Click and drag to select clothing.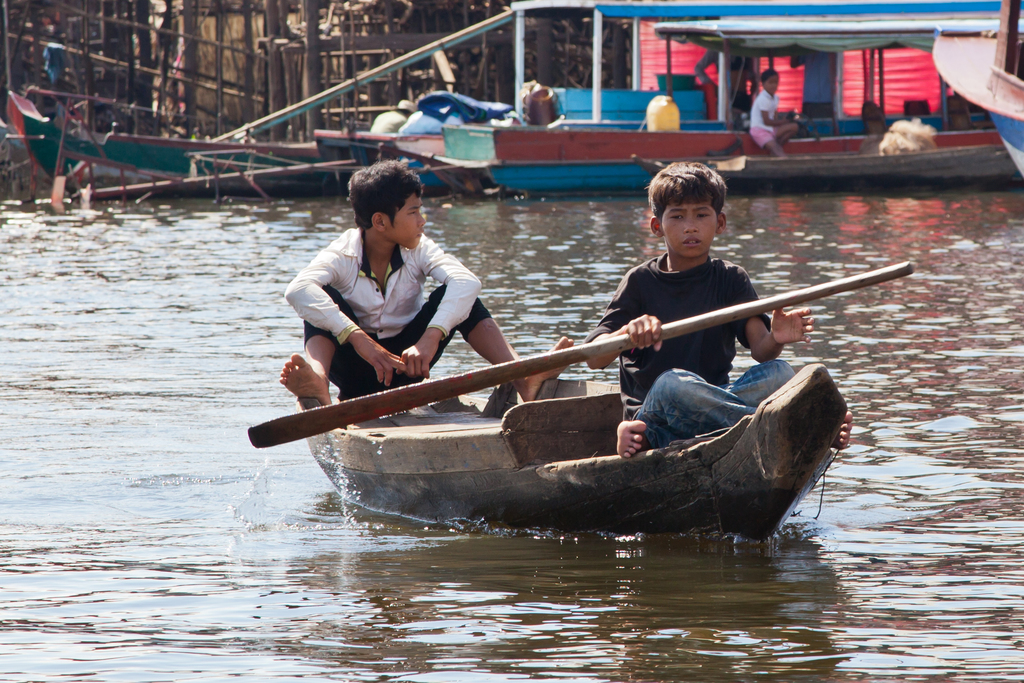
Selection: BBox(296, 223, 490, 396).
